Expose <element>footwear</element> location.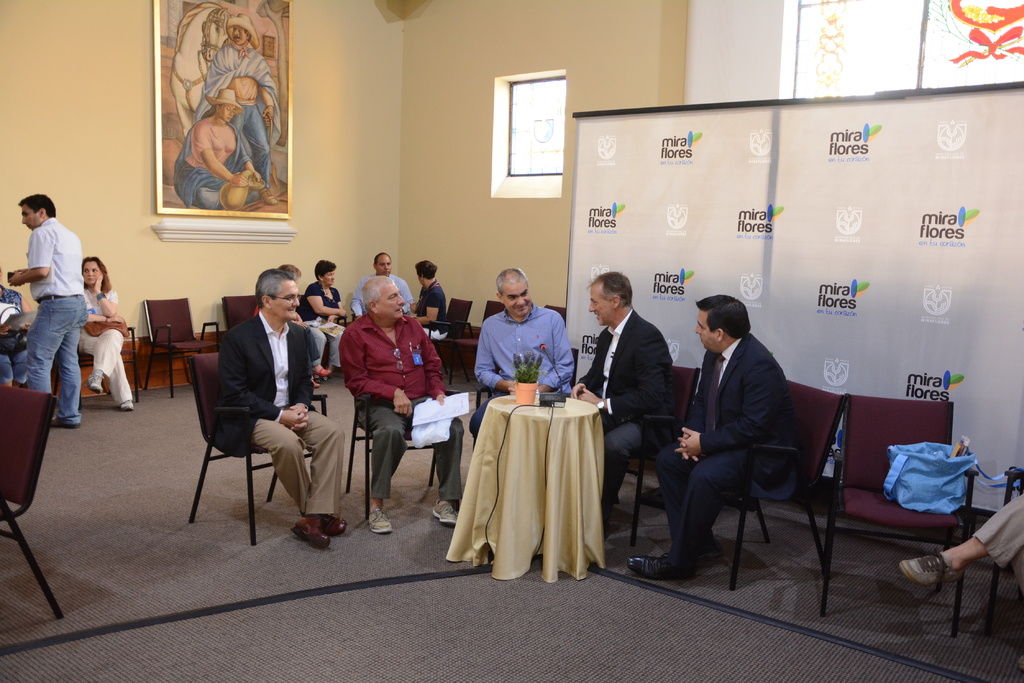
Exposed at box=[85, 371, 102, 394].
